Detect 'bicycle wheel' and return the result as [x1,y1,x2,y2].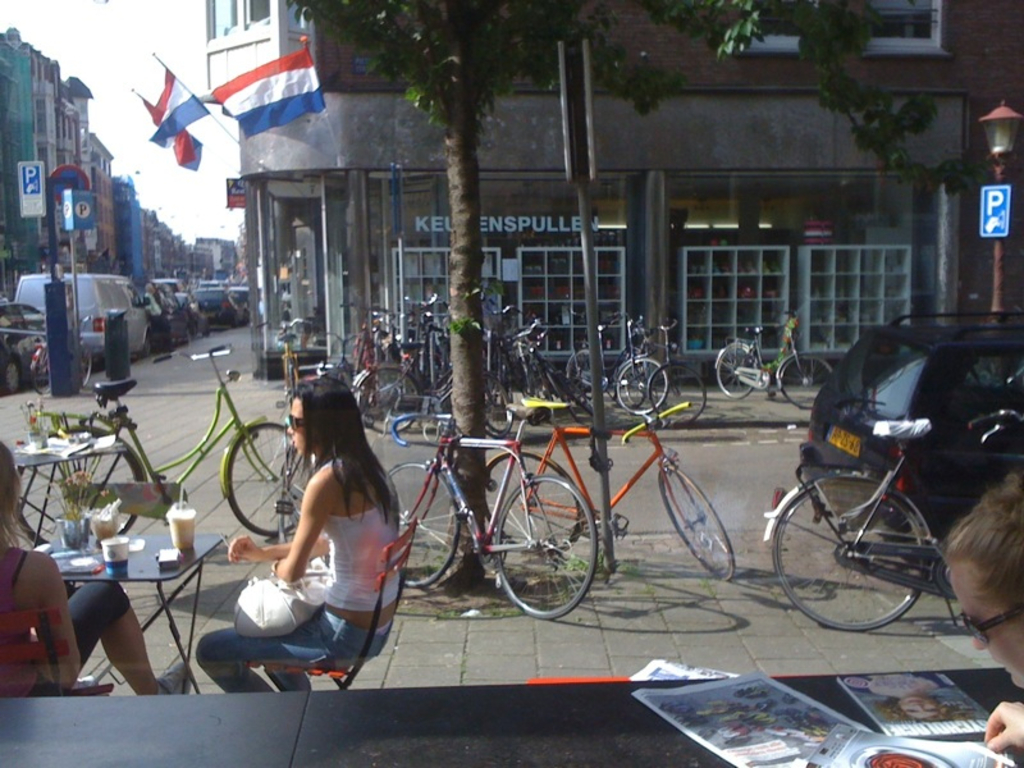
[480,449,582,563].
